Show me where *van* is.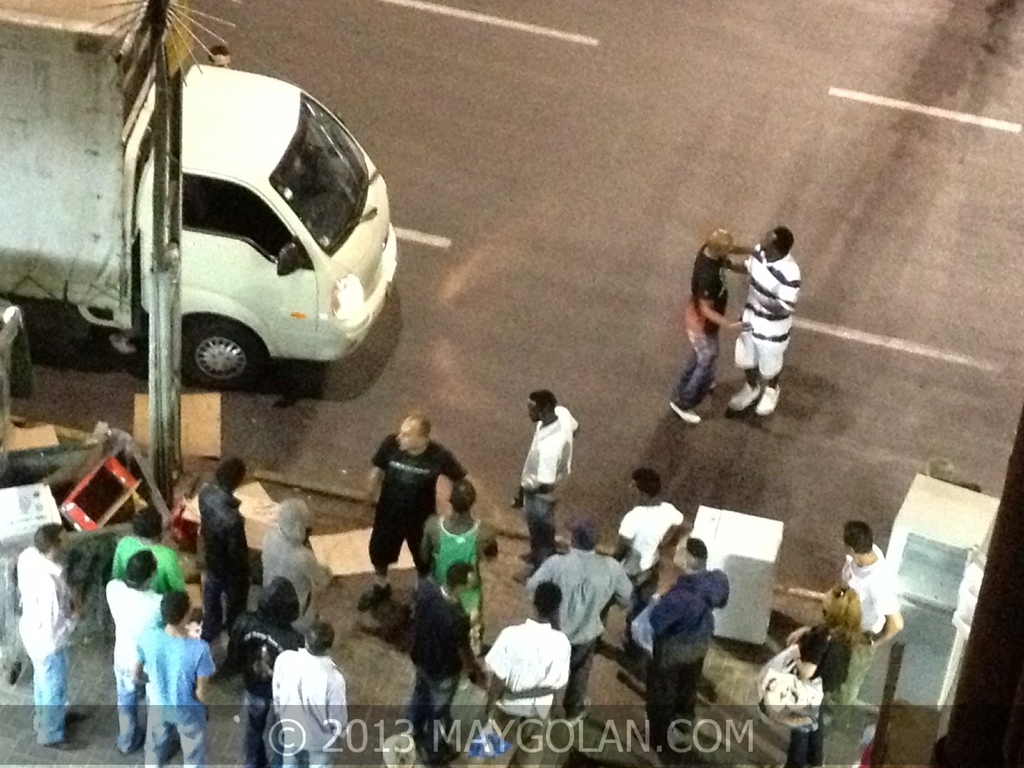
*van* is at left=2, top=0, right=404, bottom=387.
